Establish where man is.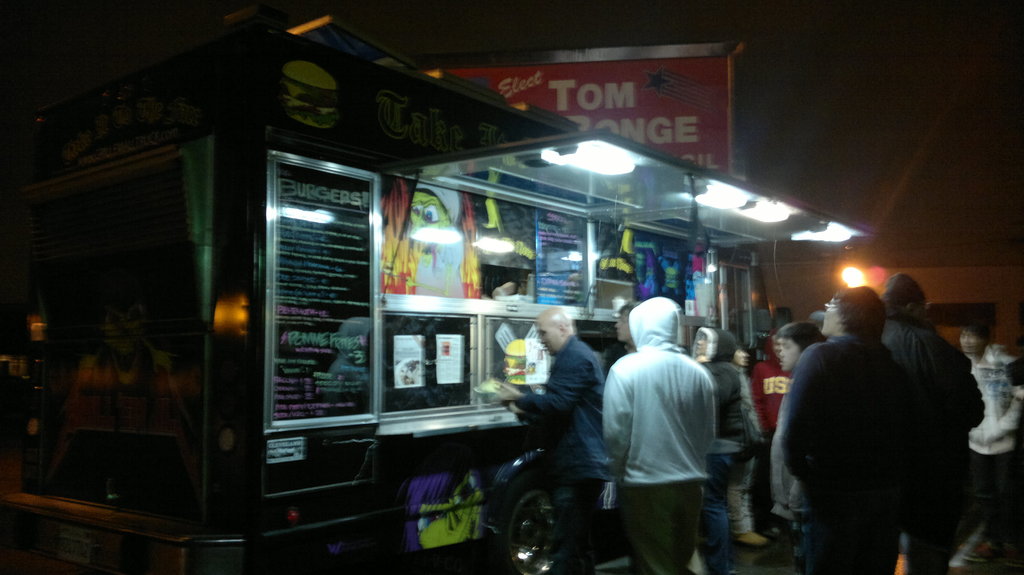
Established at box(773, 289, 913, 574).
